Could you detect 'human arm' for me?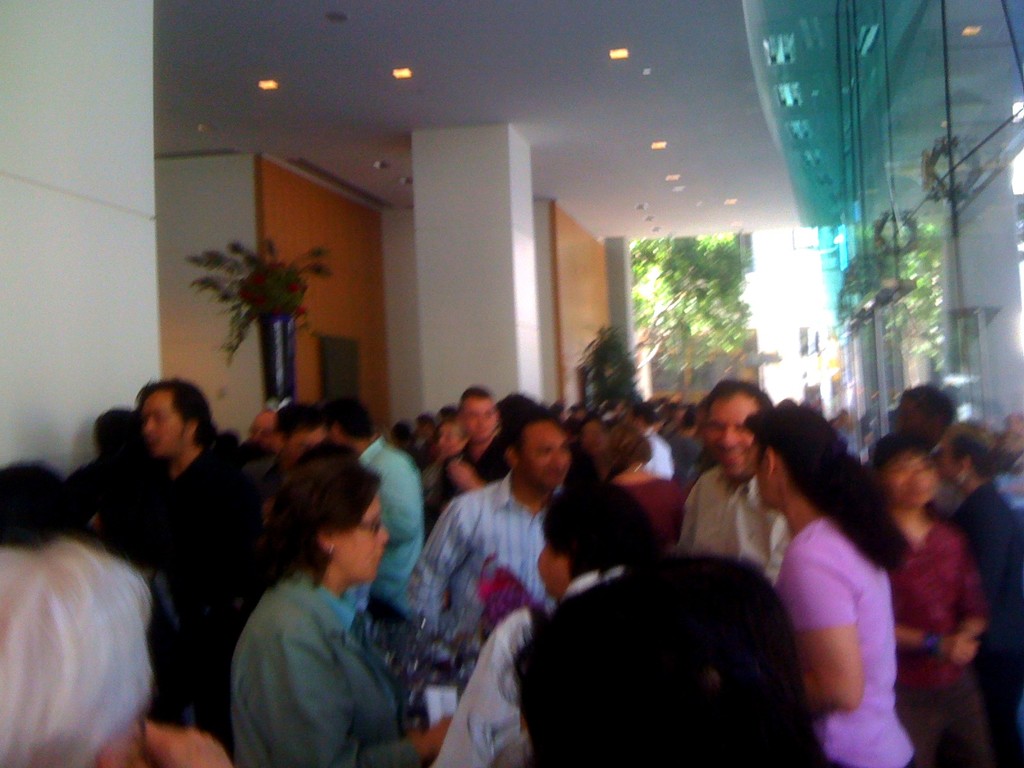
Detection result: bbox=[408, 495, 476, 673].
